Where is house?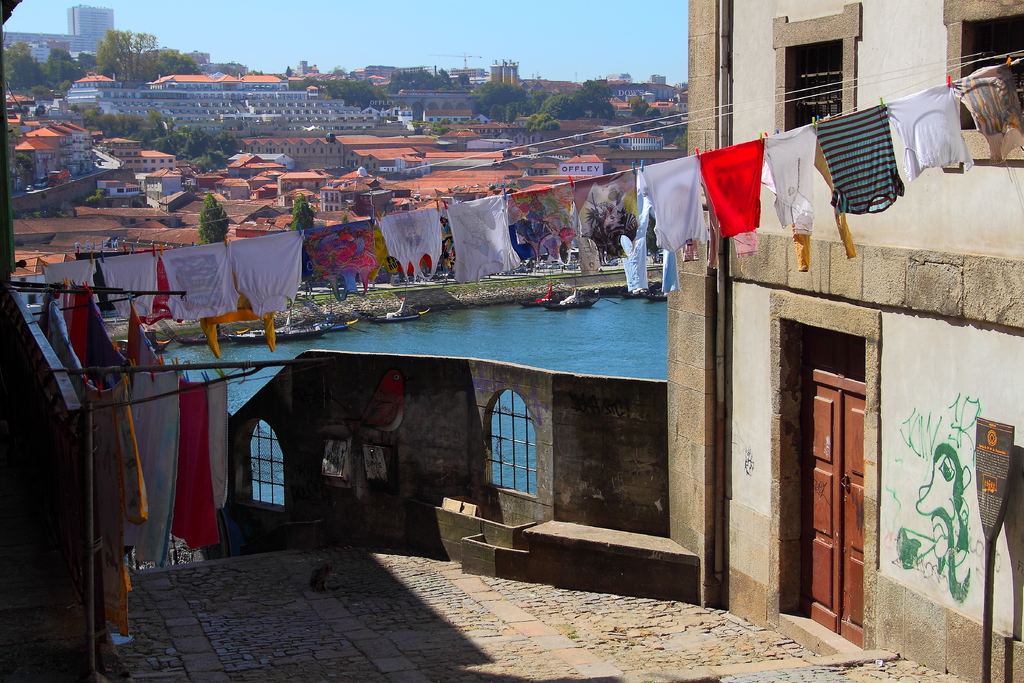
pyautogui.locateOnScreen(485, 59, 532, 83).
